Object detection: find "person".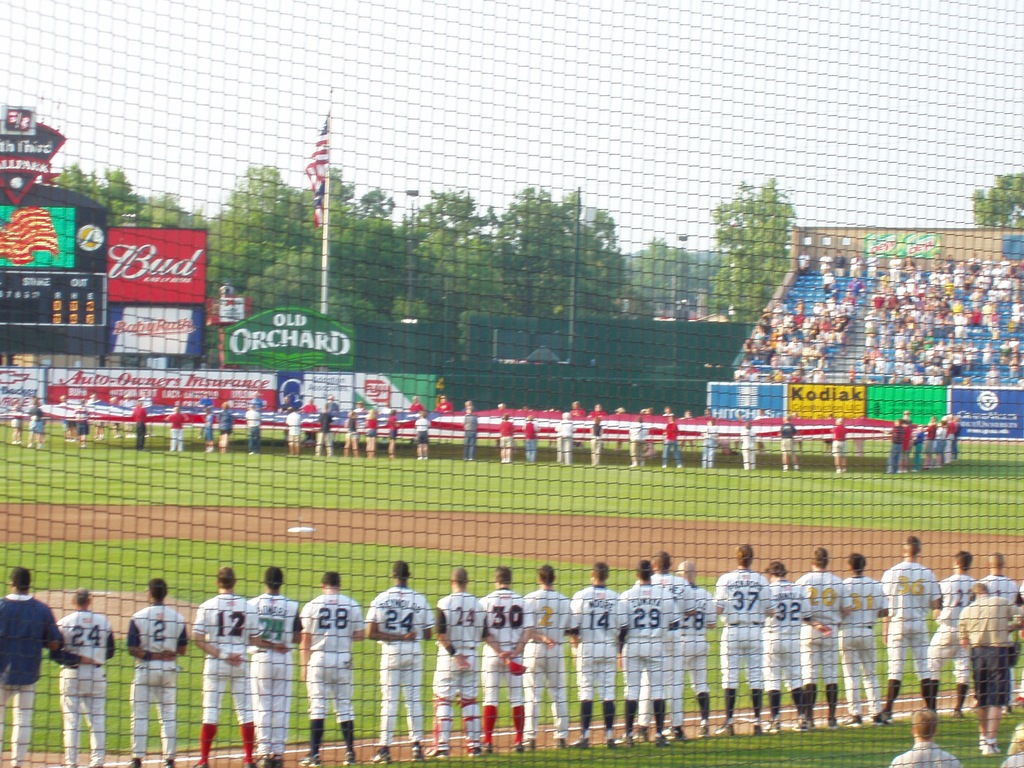
bbox(698, 415, 712, 474).
